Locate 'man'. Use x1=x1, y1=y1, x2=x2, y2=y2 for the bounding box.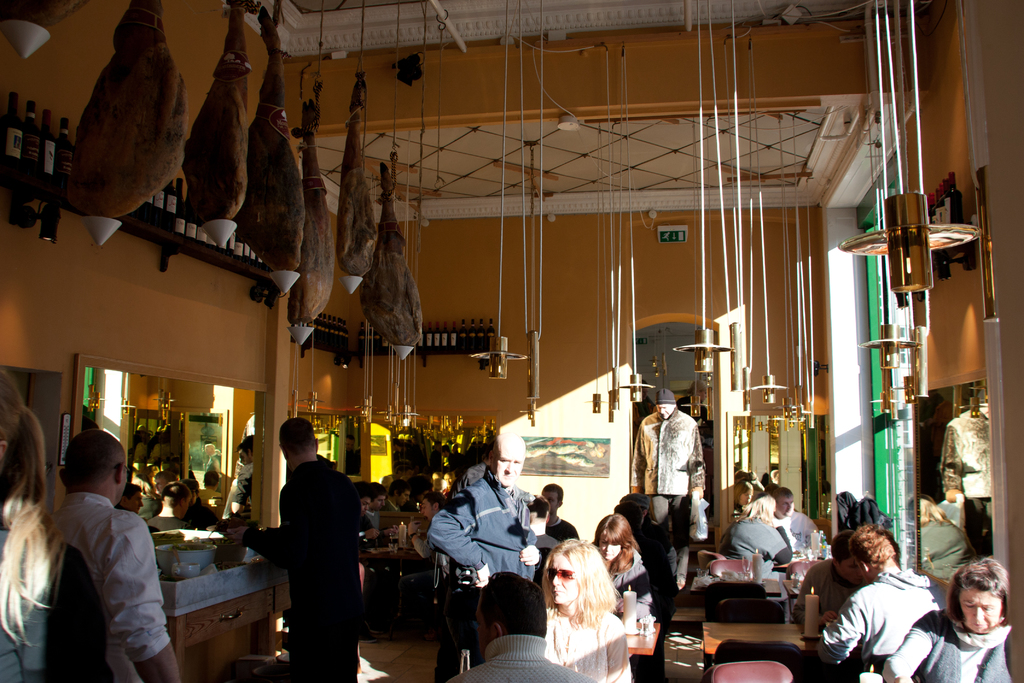
x1=512, y1=486, x2=556, y2=561.
